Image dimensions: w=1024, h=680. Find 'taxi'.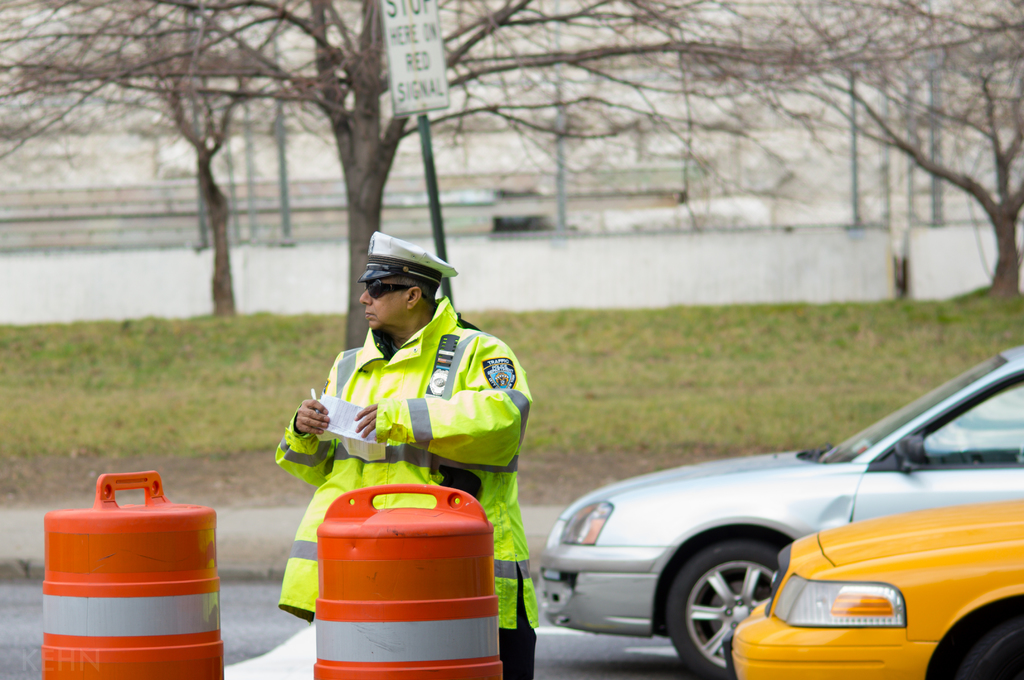
bbox=[730, 490, 1014, 668].
